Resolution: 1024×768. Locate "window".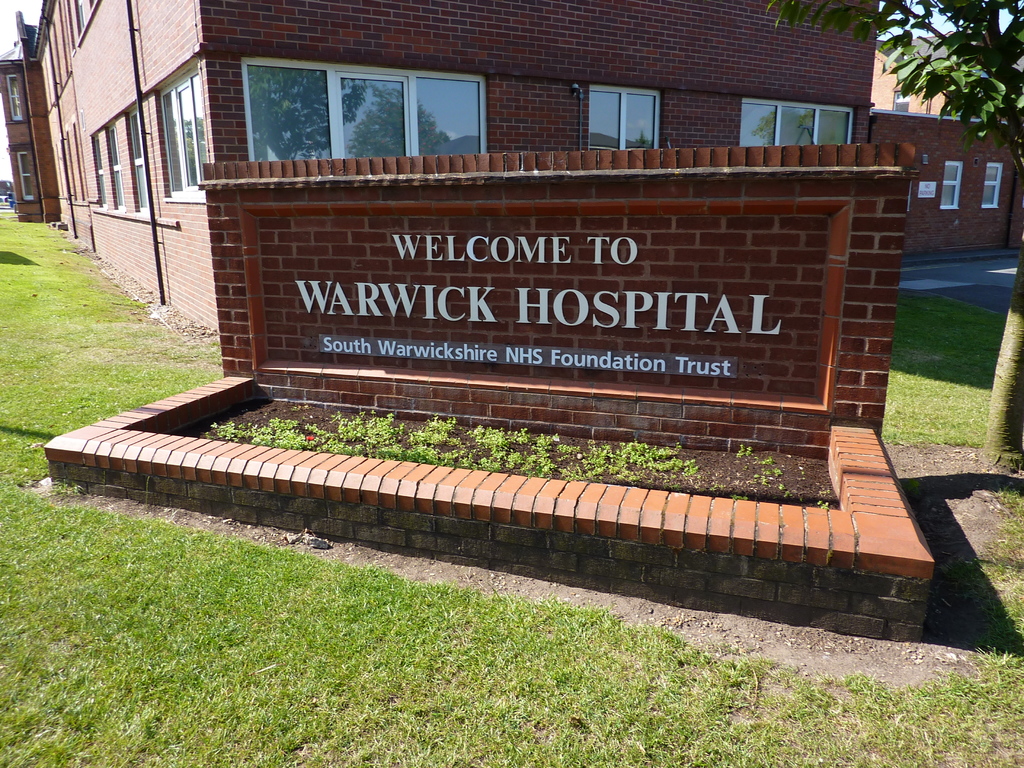
<bbox>6, 65, 40, 205</bbox>.
